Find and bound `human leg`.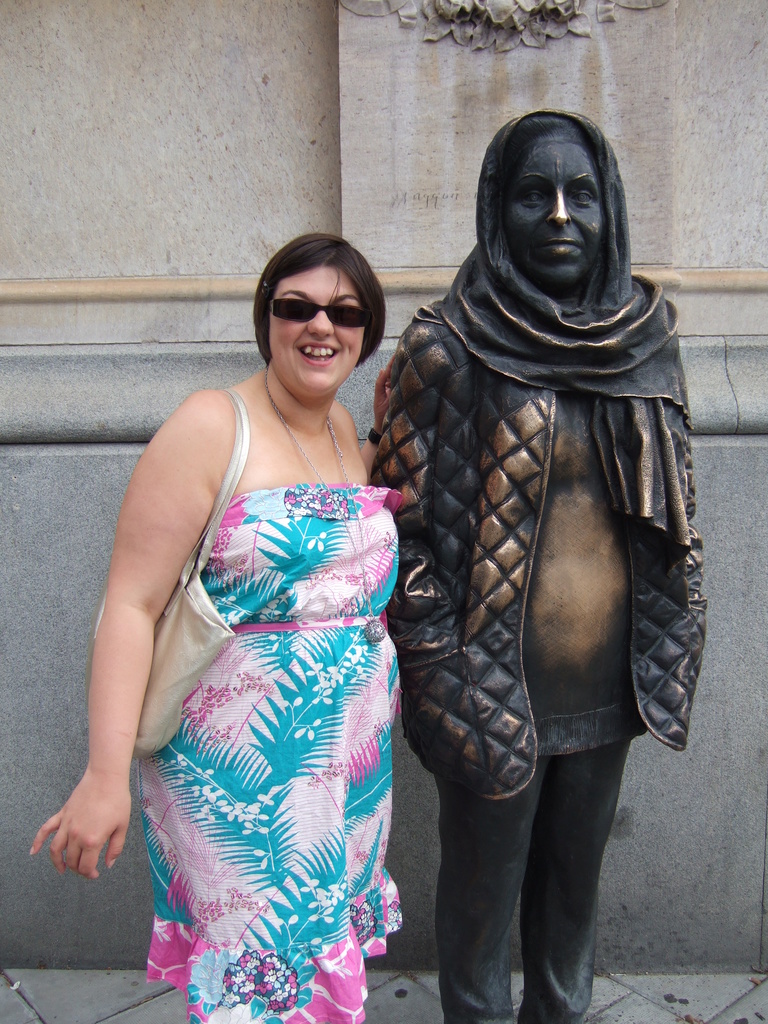
Bound: {"x1": 142, "y1": 704, "x2": 282, "y2": 1023}.
